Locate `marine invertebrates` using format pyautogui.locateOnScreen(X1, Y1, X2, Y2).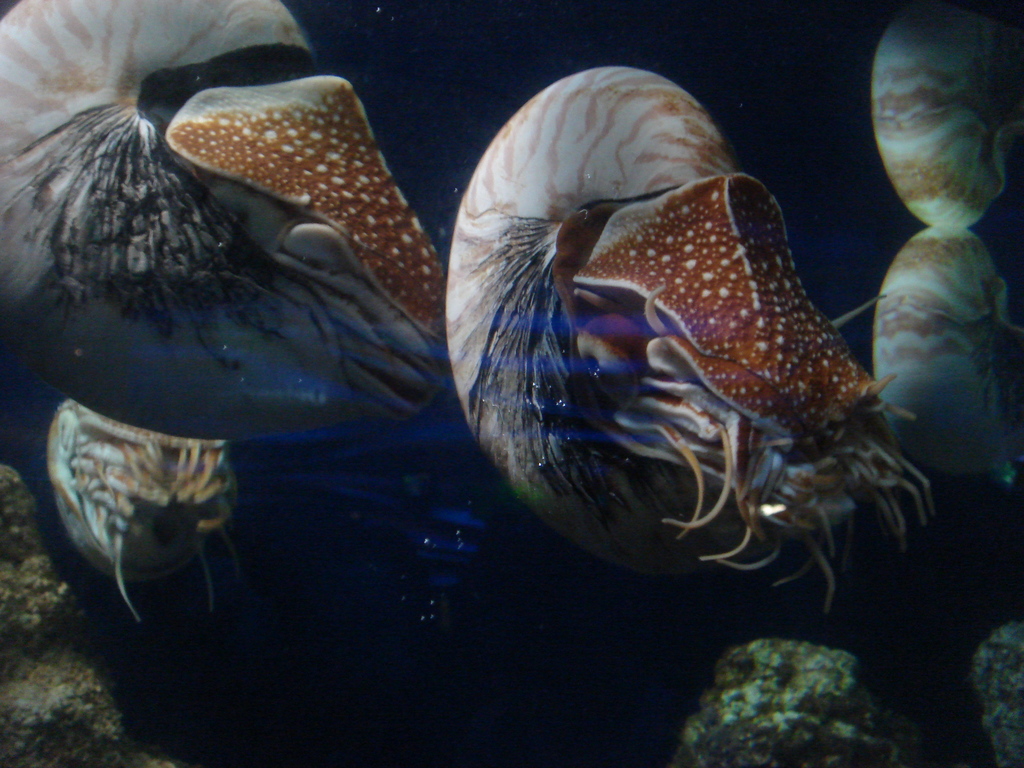
pyautogui.locateOnScreen(0, 0, 444, 431).
